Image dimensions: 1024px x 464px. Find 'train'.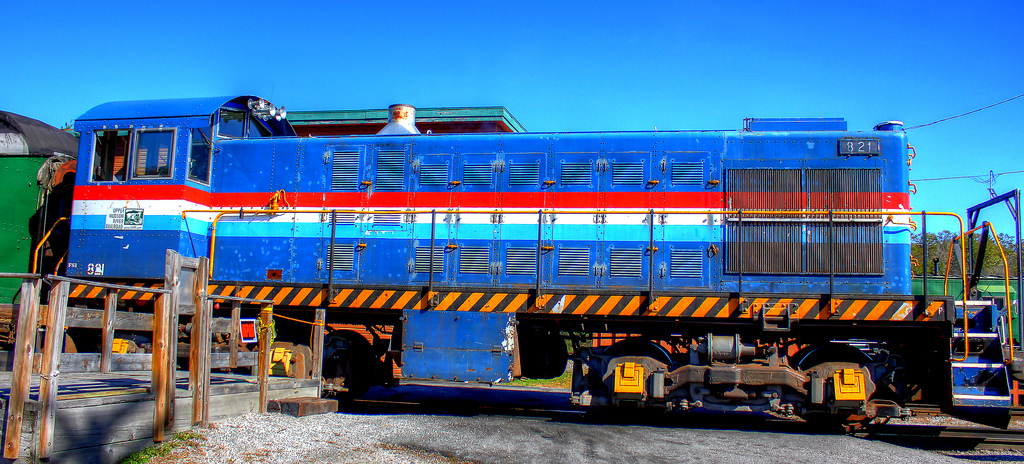
x1=37 y1=93 x2=1018 y2=426.
